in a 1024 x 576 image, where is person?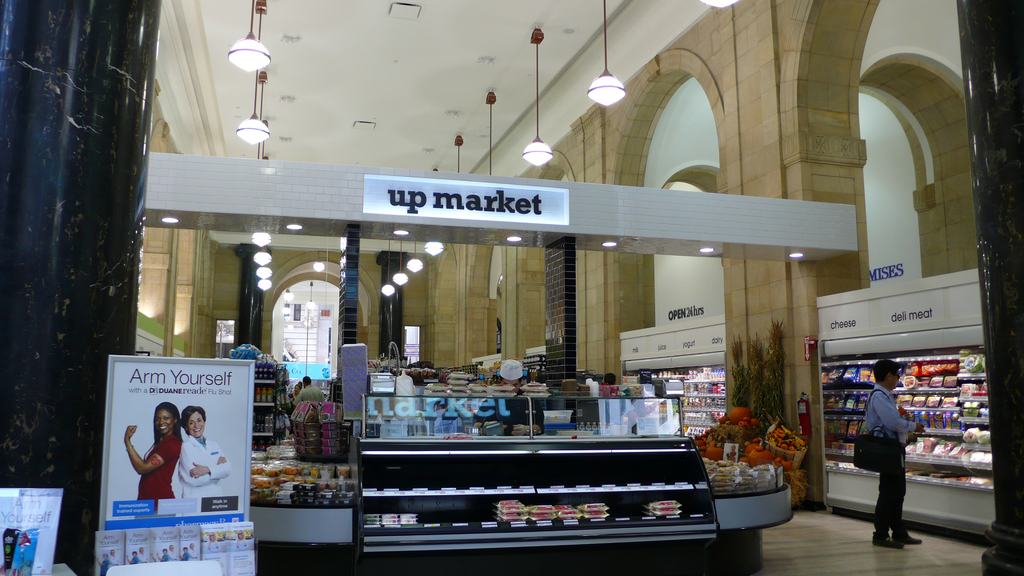
125,402,182,518.
